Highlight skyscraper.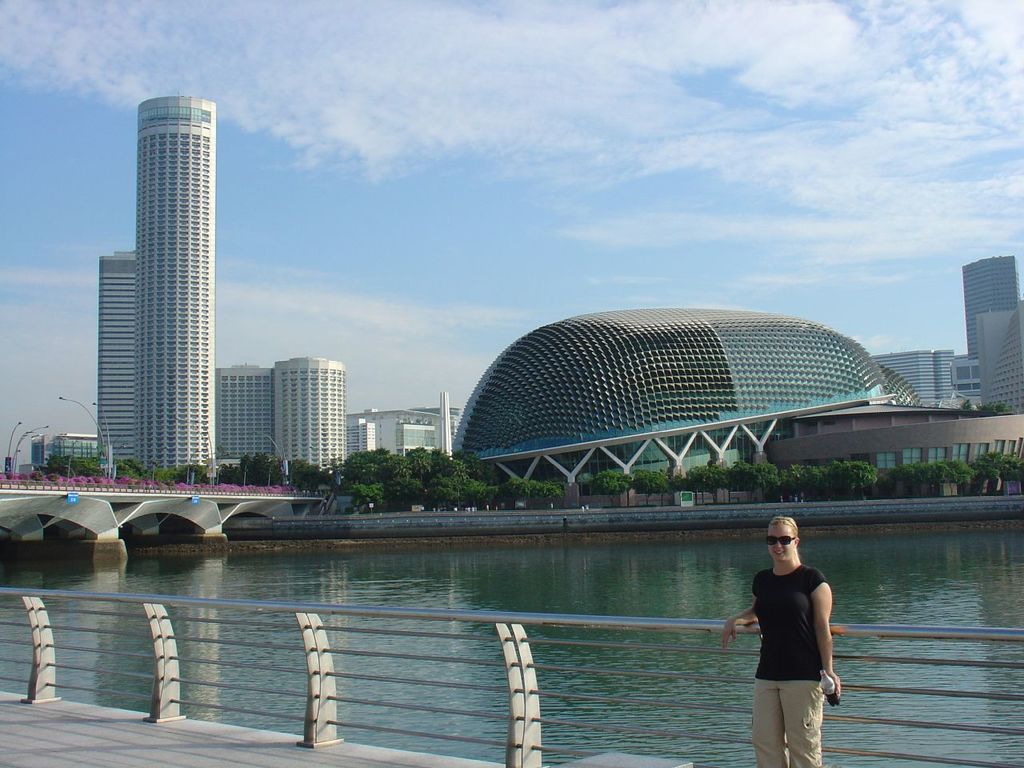
Highlighted region: l=205, t=367, r=274, b=465.
